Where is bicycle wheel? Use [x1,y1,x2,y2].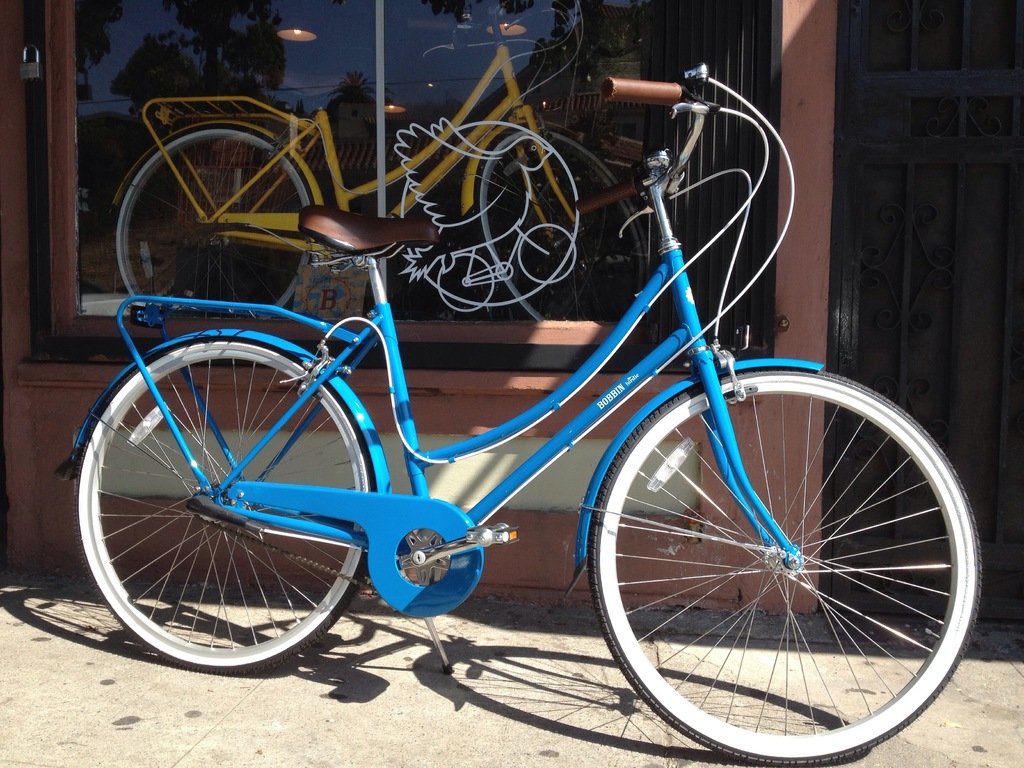
[572,371,984,753].
